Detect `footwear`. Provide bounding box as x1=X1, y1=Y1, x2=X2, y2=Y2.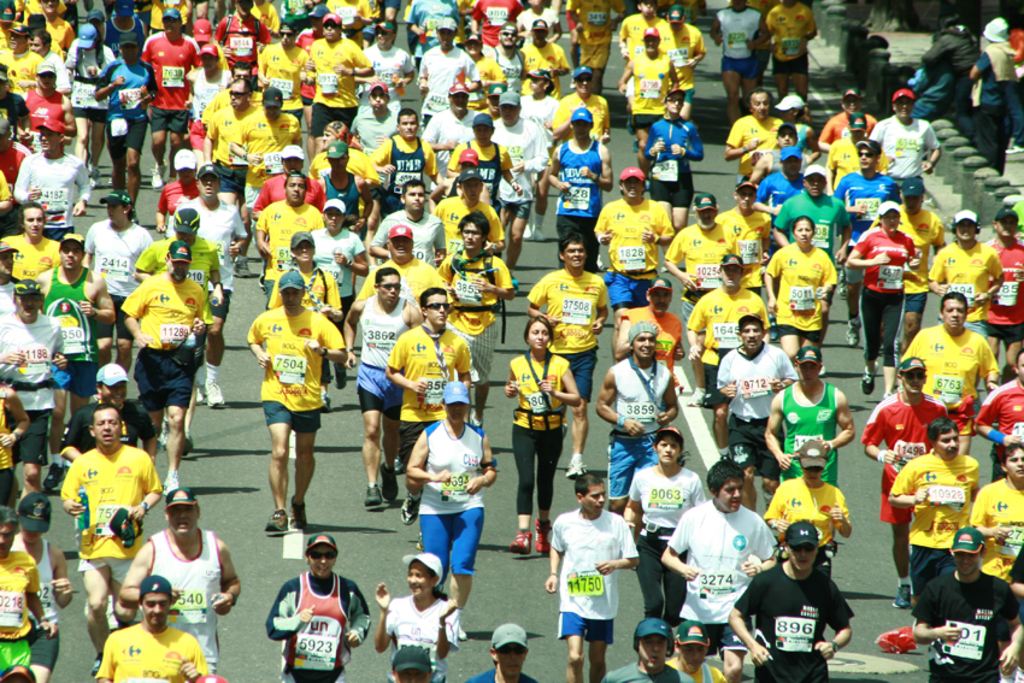
x1=523, y1=222, x2=536, y2=242.
